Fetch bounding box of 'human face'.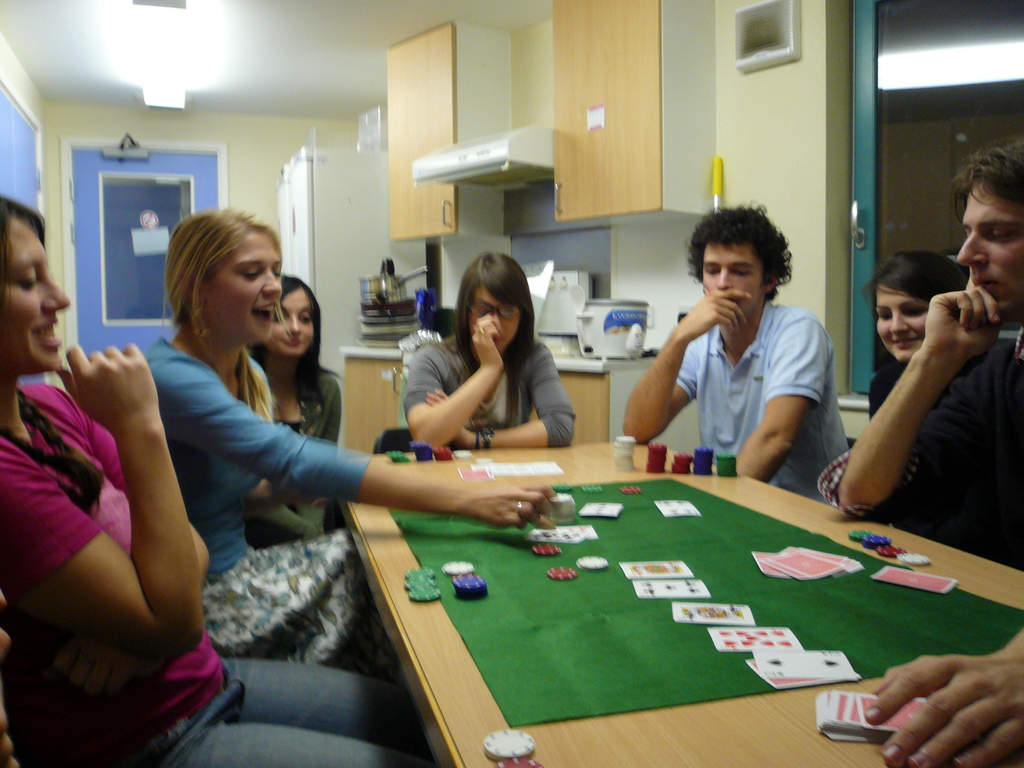
Bbox: BBox(206, 234, 282, 341).
